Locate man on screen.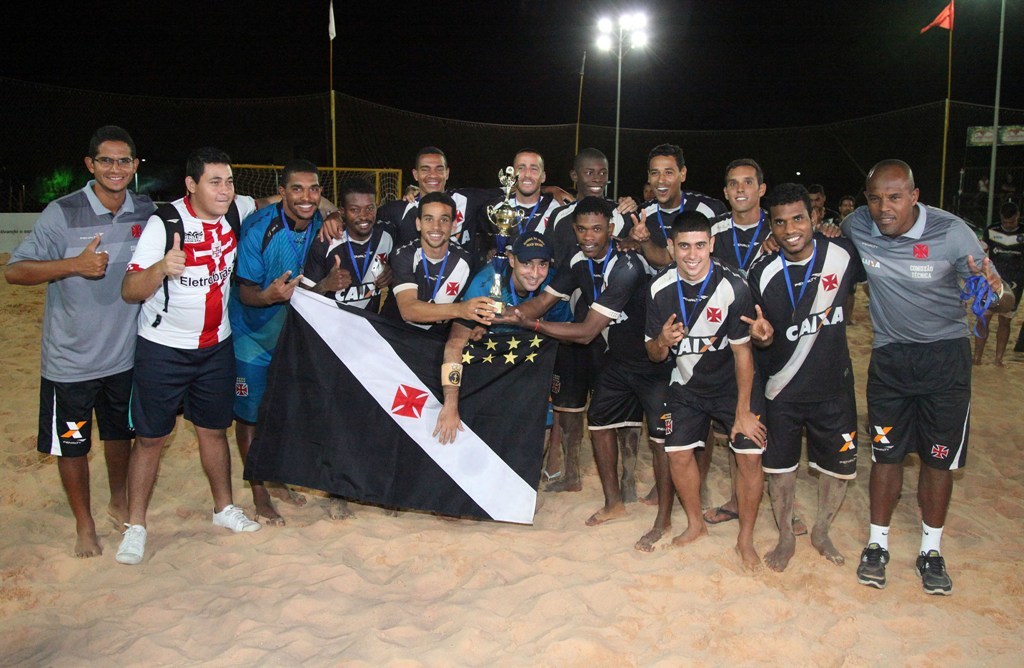
On screen at pyautogui.locateOnScreen(22, 101, 184, 561).
